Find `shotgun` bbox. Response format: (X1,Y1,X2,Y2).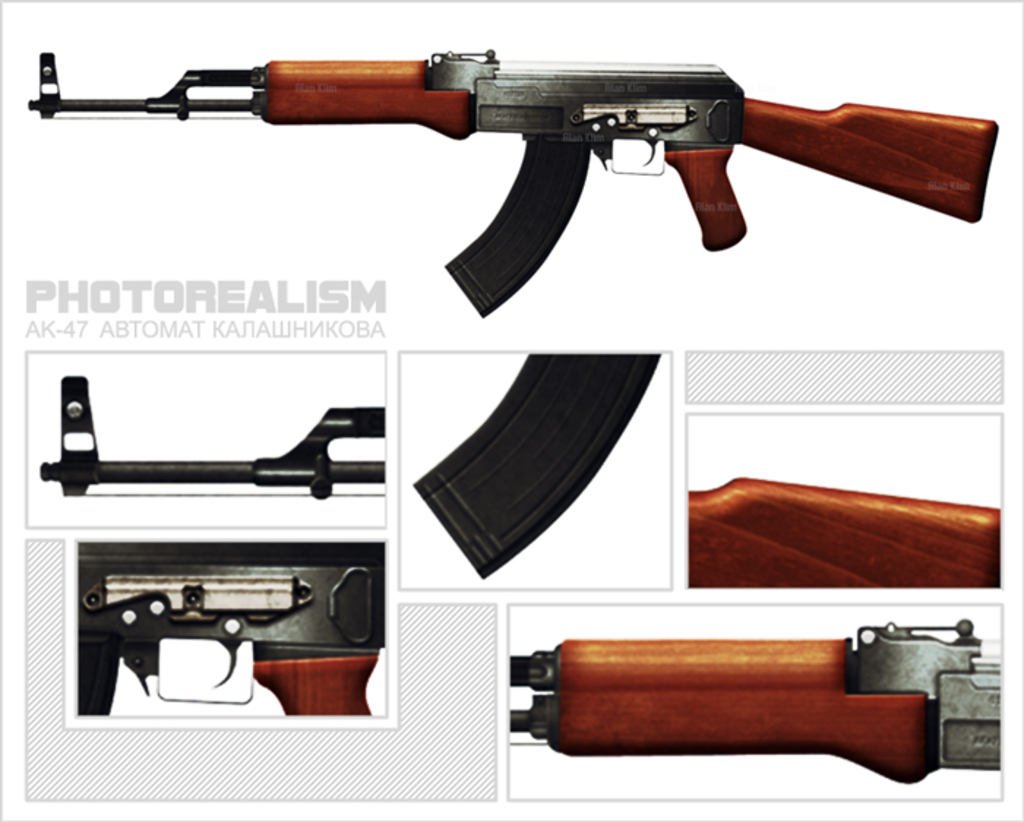
(75,538,388,717).
